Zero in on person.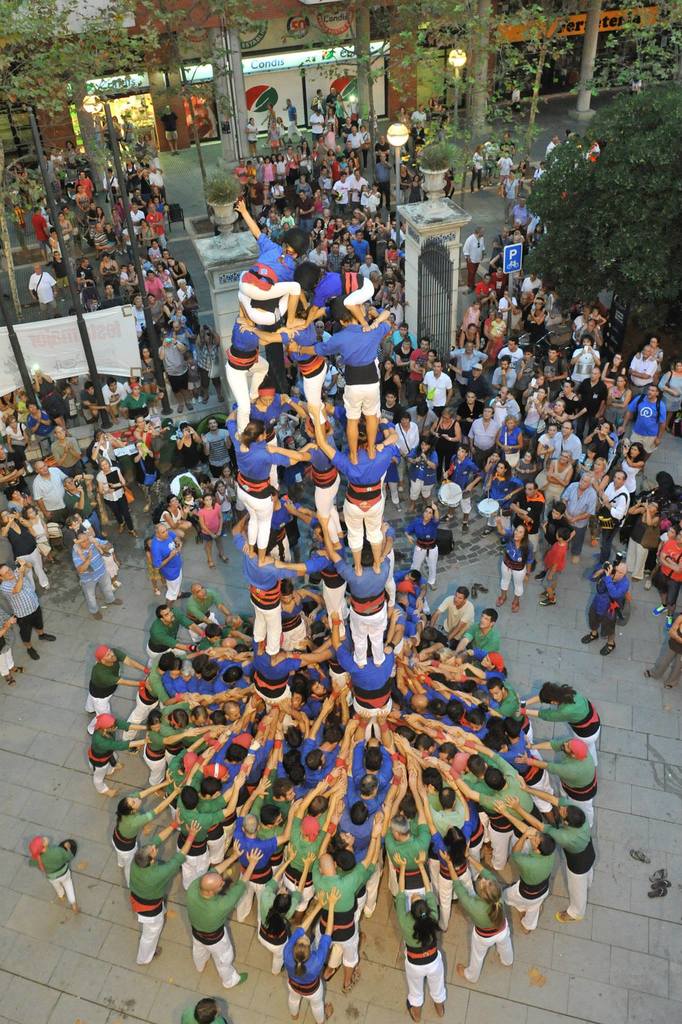
Zeroed in: 30:204:51:263.
